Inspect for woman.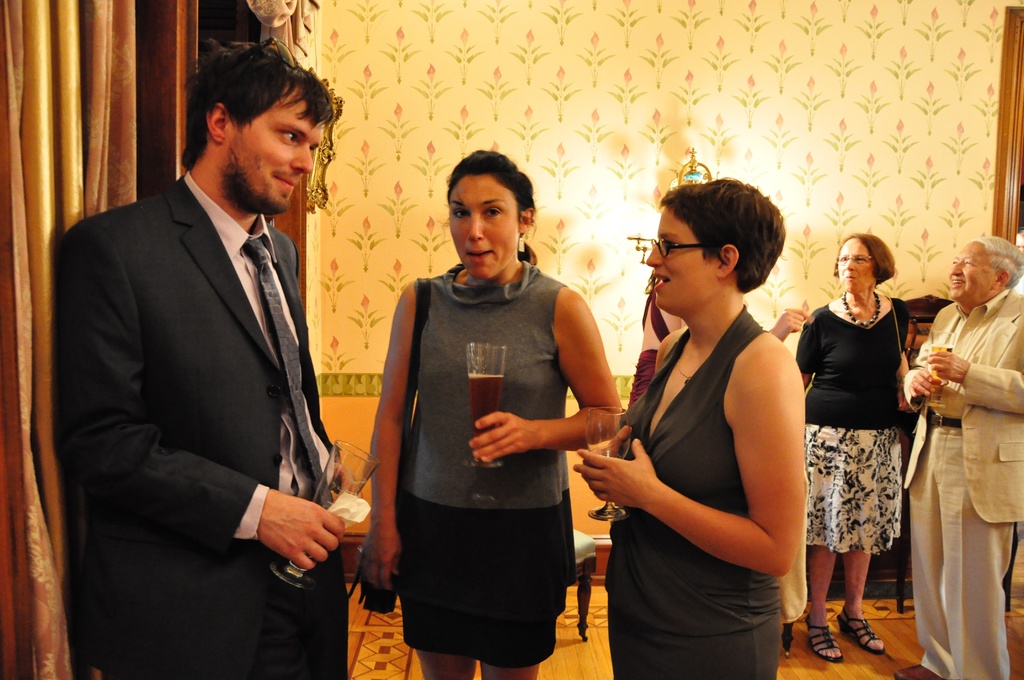
Inspection: left=358, top=147, right=623, bottom=679.
